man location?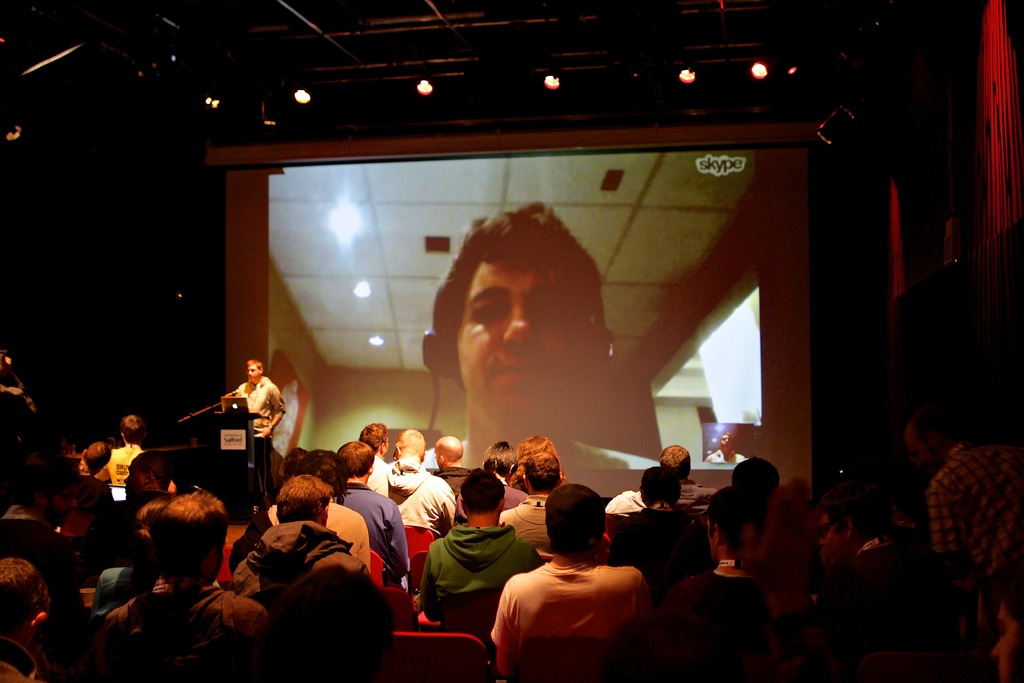
639/482/784/682
